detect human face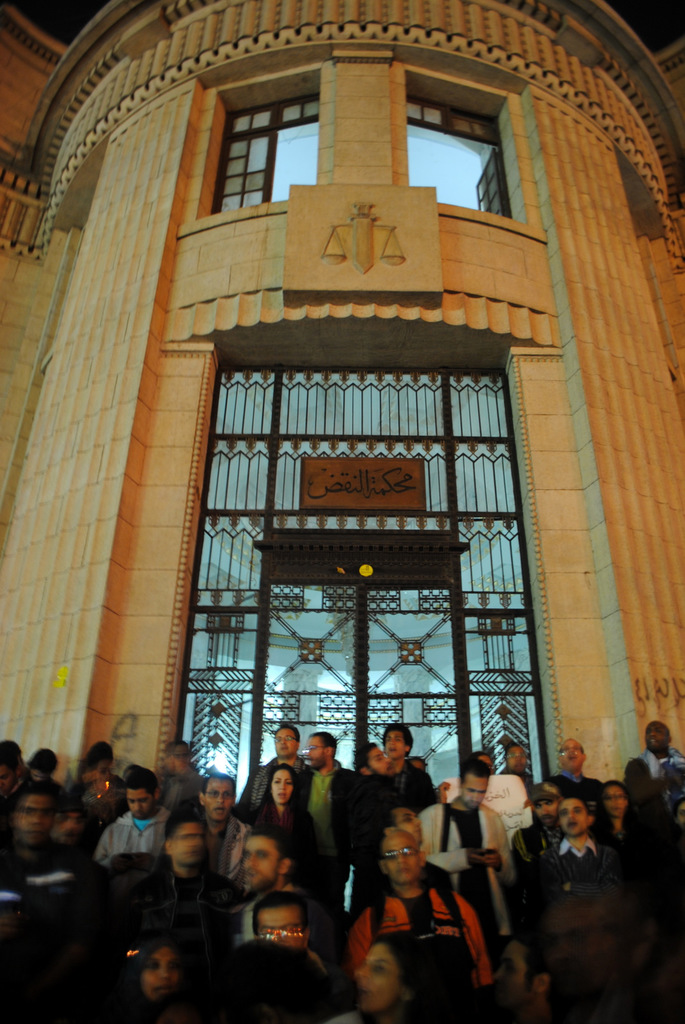
<box>239,836,278,887</box>
